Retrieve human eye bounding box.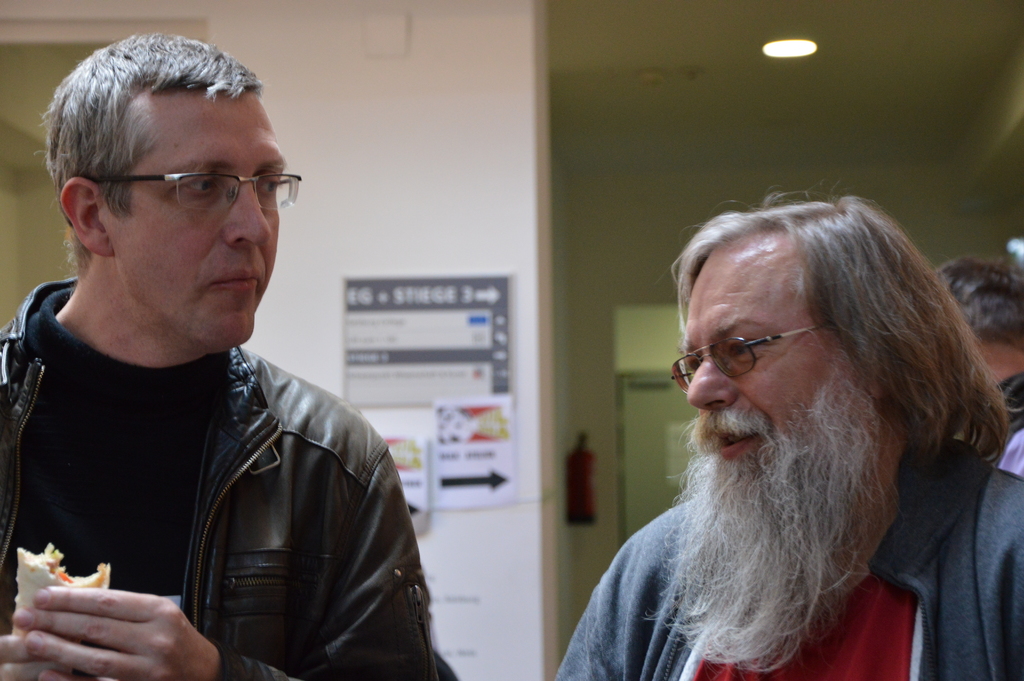
Bounding box: x1=257, y1=171, x2=282, y2=199.
